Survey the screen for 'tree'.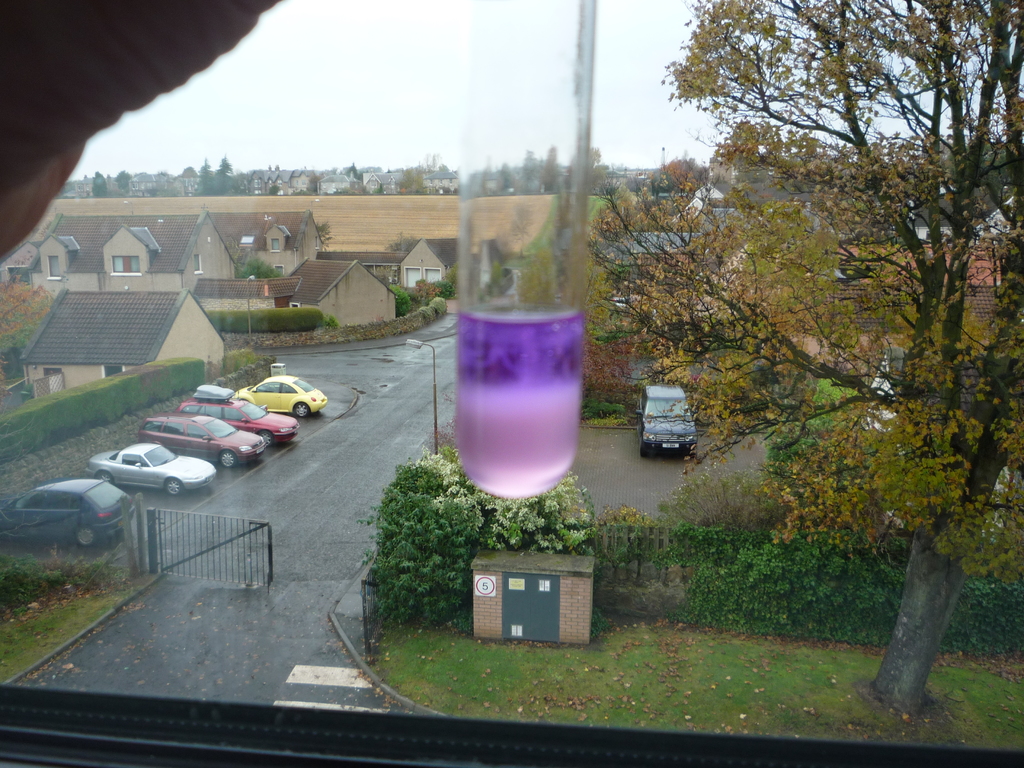
Survey found: box=[500, 160, 520, 192].
